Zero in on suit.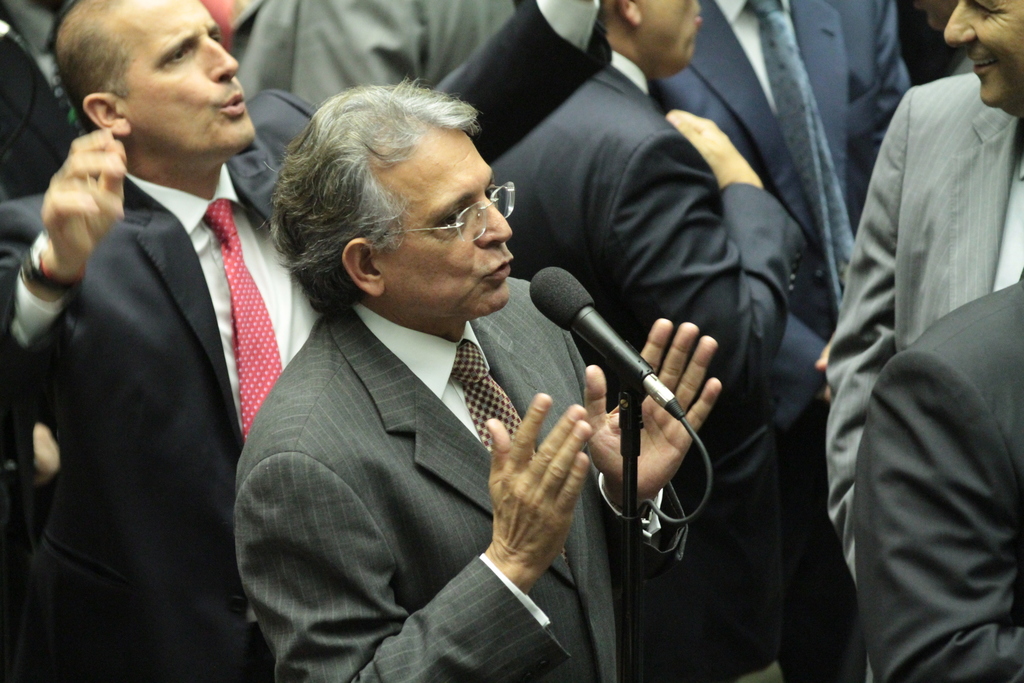
Zeroed in: box=[19, 21, 300, 676].
